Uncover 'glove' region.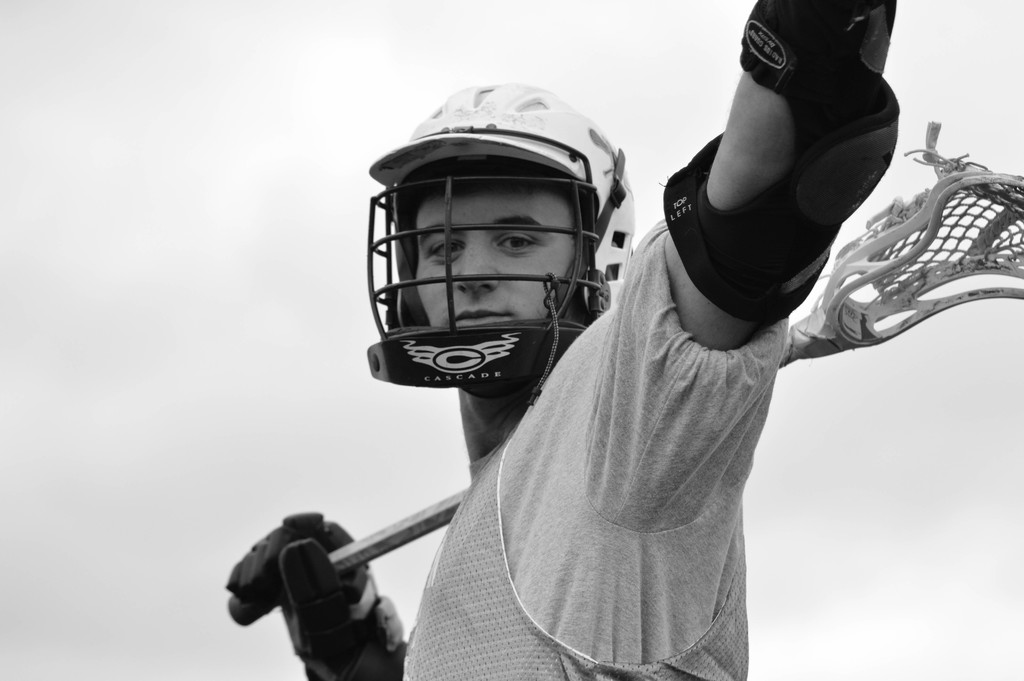
Uncovered: (left=224, top=510, right=408, bottom=680).
